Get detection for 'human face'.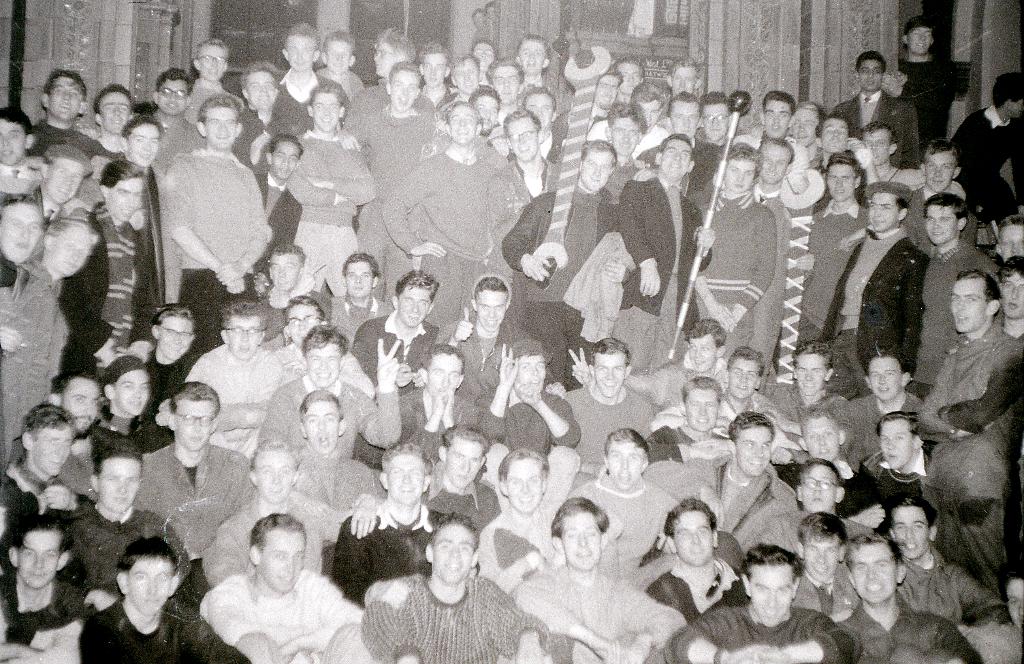
Detection: locate(924, 204, 957, 244).
